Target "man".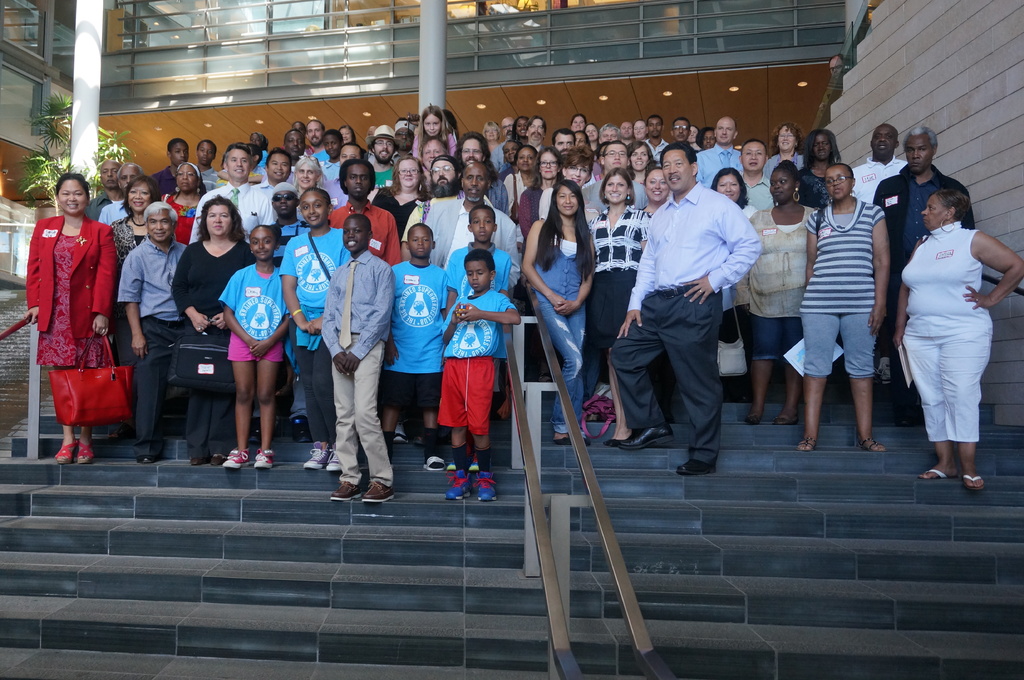
Target region: region(855, 127, 906, 204).
